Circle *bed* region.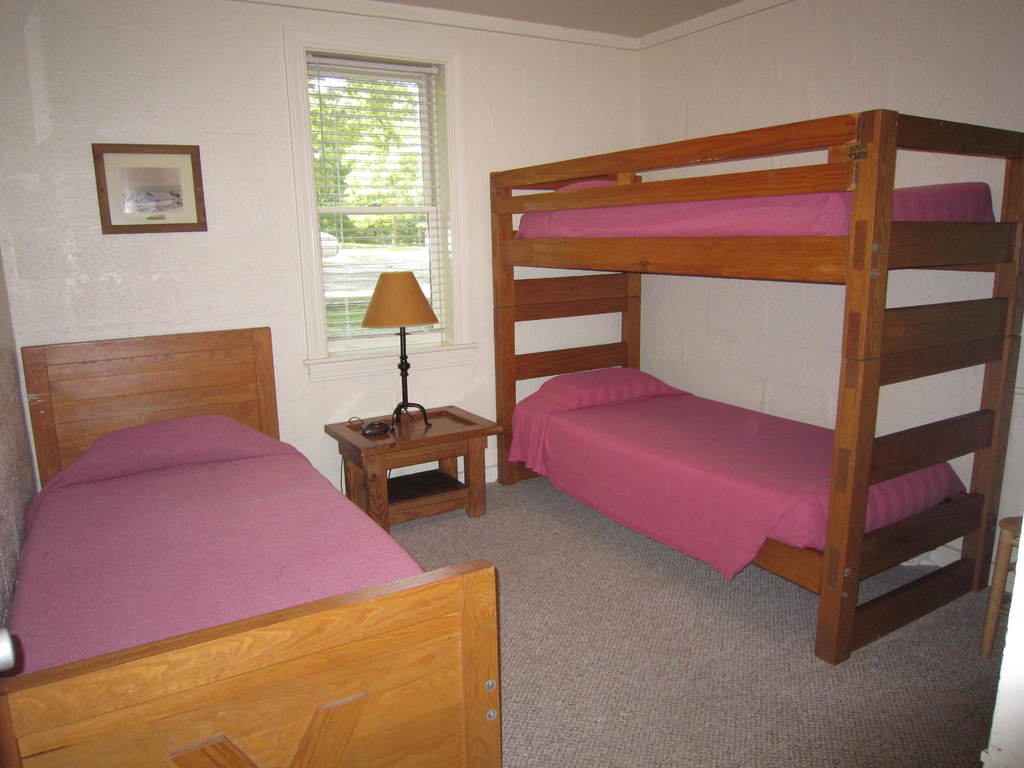
Region: Rect(480, 191, 1023, 647).
